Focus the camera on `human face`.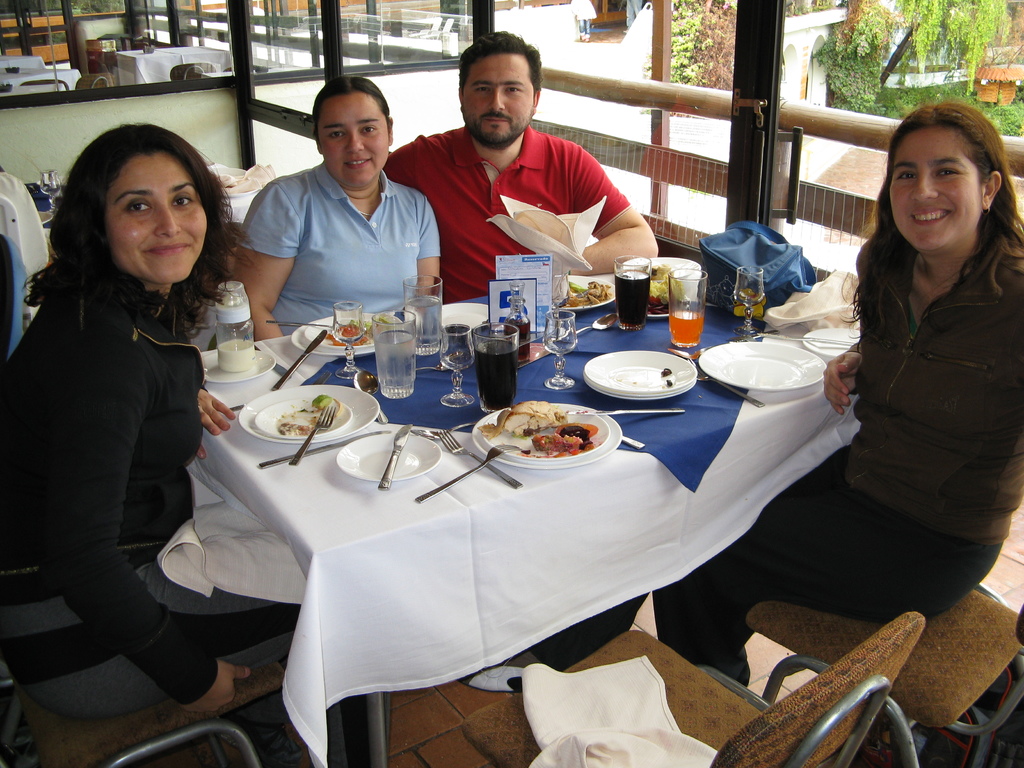
Focus region: x1=467, y1=50, x2=535, y2=145.
